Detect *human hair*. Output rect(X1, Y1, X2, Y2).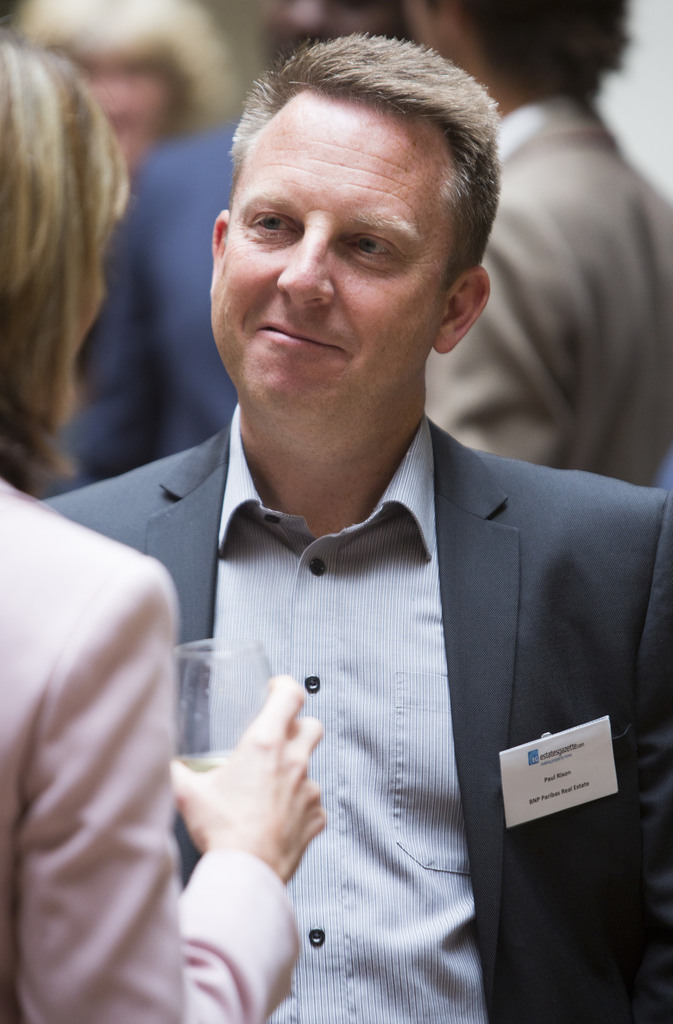
rect(2, 0, 221, 136).
